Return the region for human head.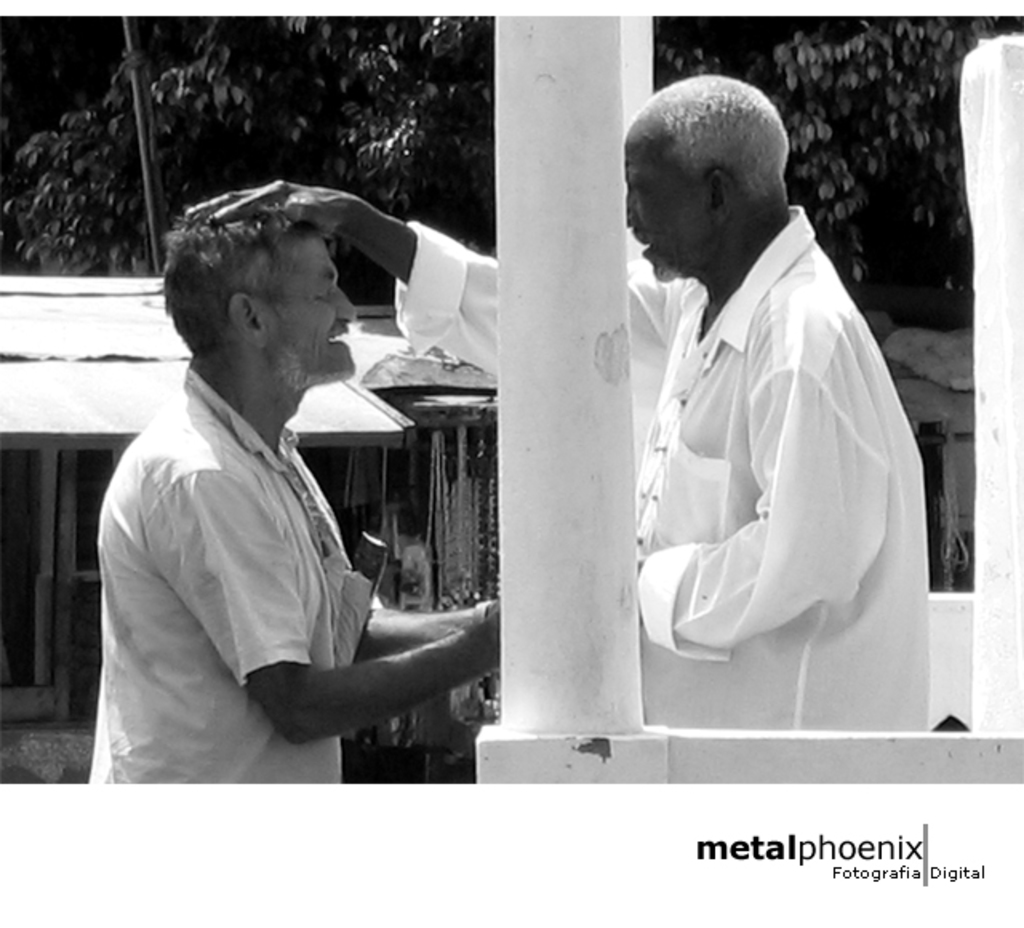
left=621, top=72, right=789, bottom=275.
